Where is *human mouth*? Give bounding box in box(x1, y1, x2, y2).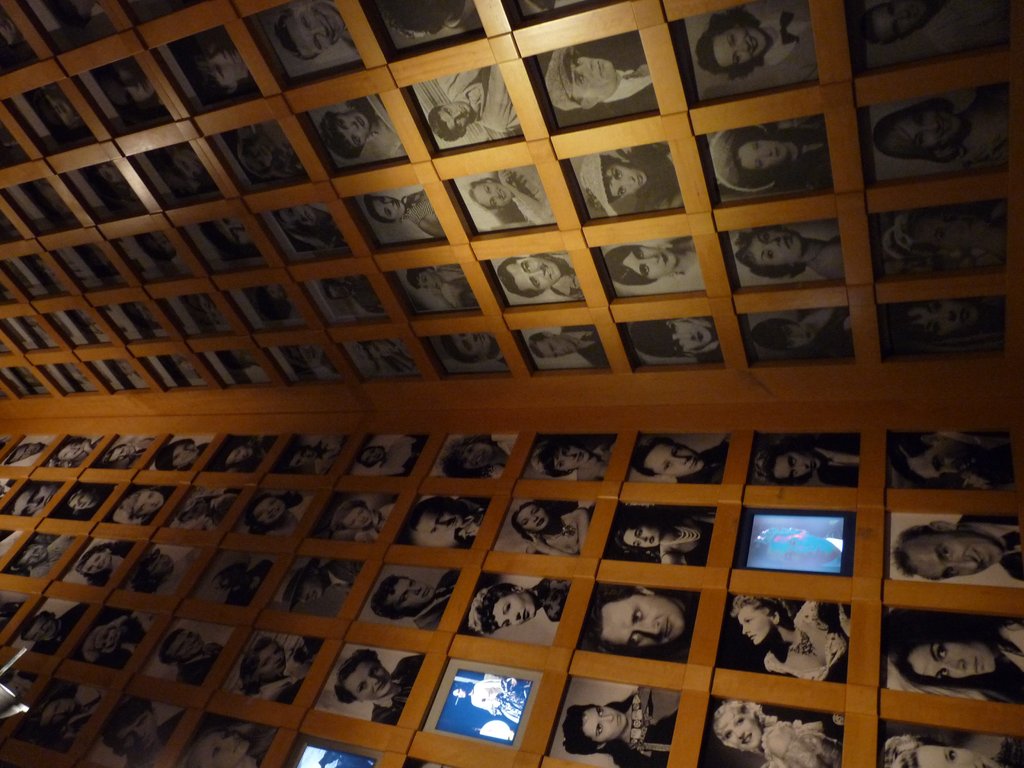
box(450, 518, 459, 531).
